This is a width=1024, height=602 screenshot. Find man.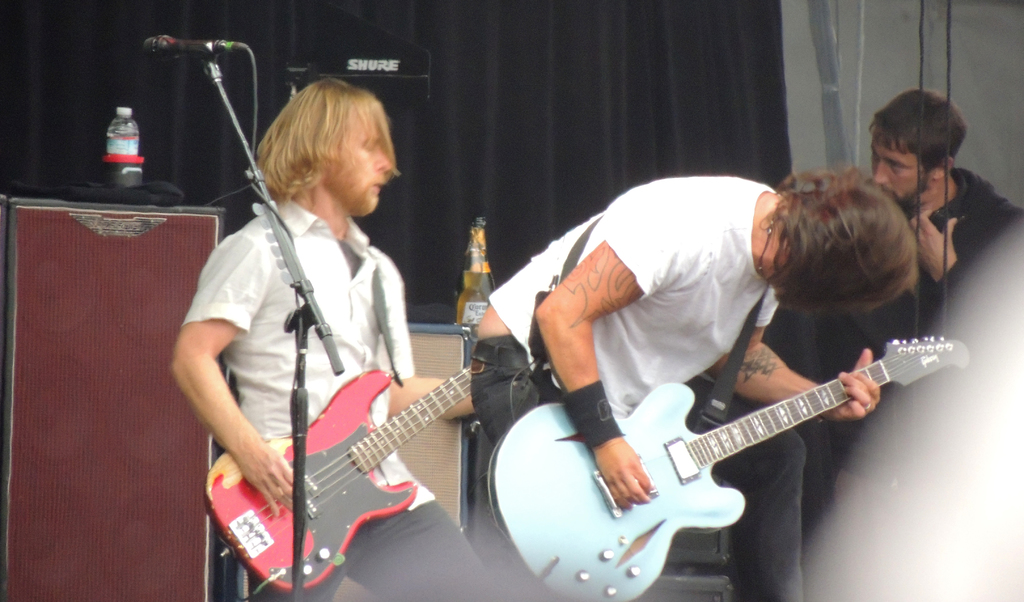
Bounding box: (163, 56, 545, 589).
